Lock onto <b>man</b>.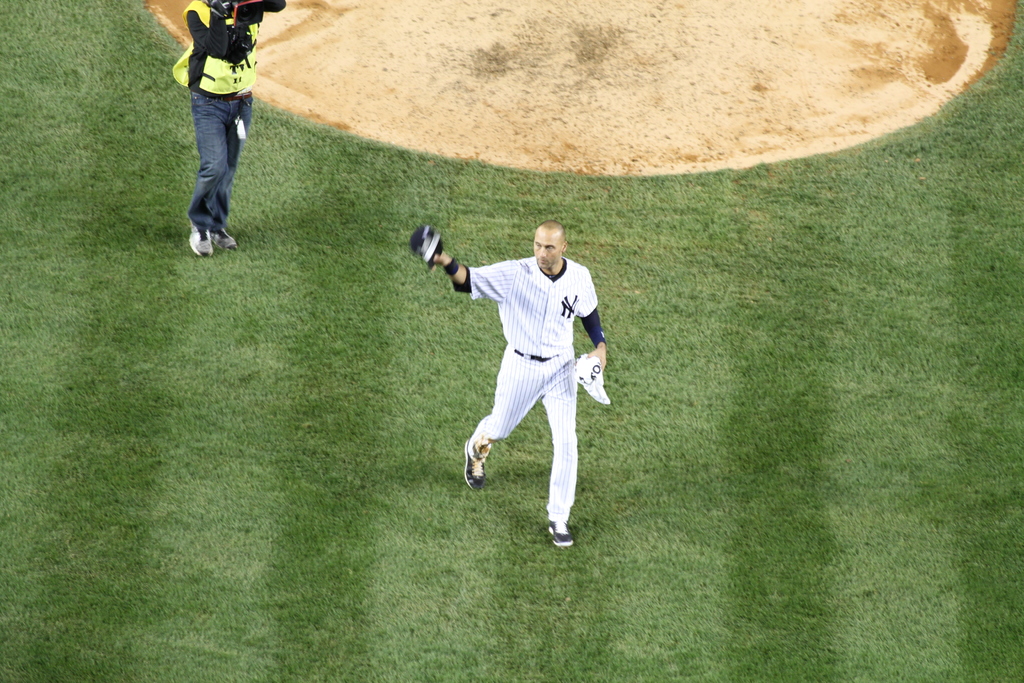
Locked: left=422, top=200, right=612, bottom=544.
